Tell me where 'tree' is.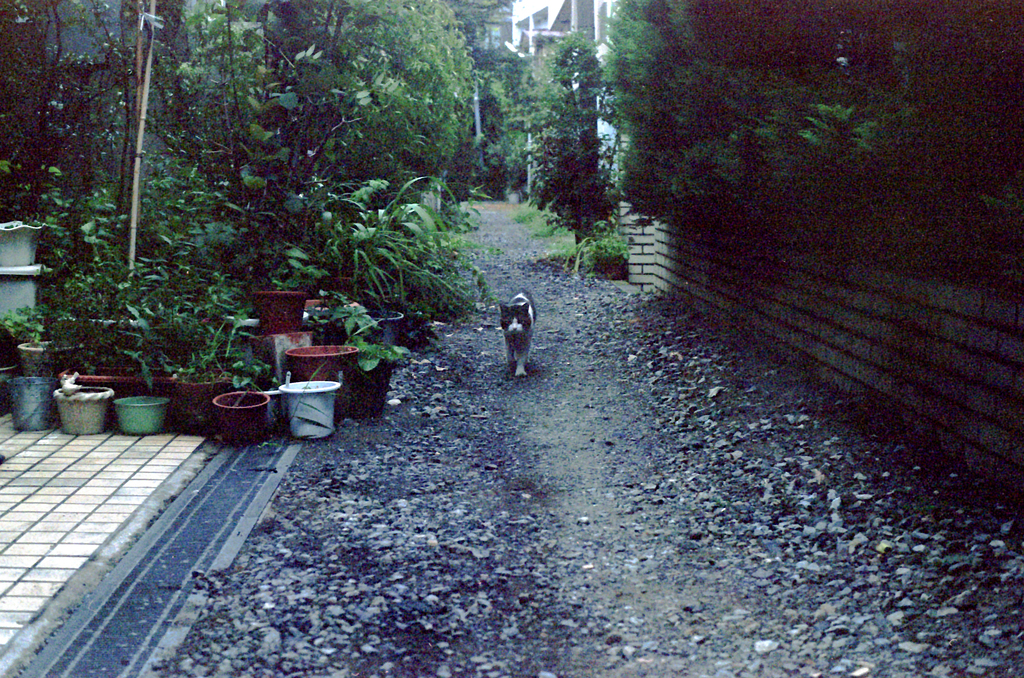
'tree' is at x1=577, y1=0, x2=948, y2=234.
